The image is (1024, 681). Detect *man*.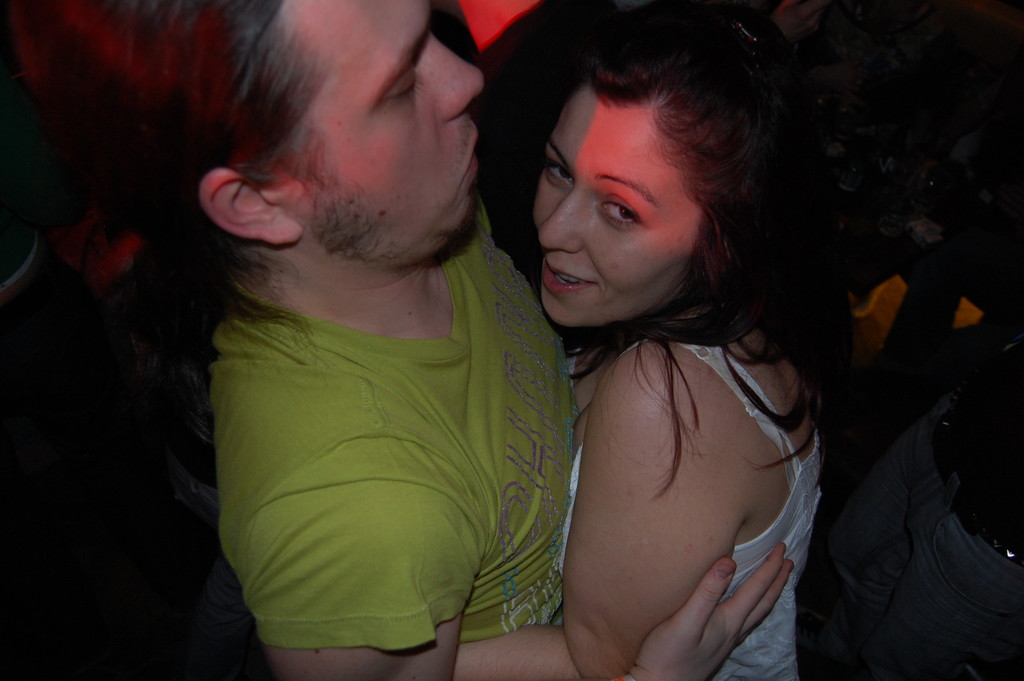
Detection: l=180, t=13, r=663, b=671.
